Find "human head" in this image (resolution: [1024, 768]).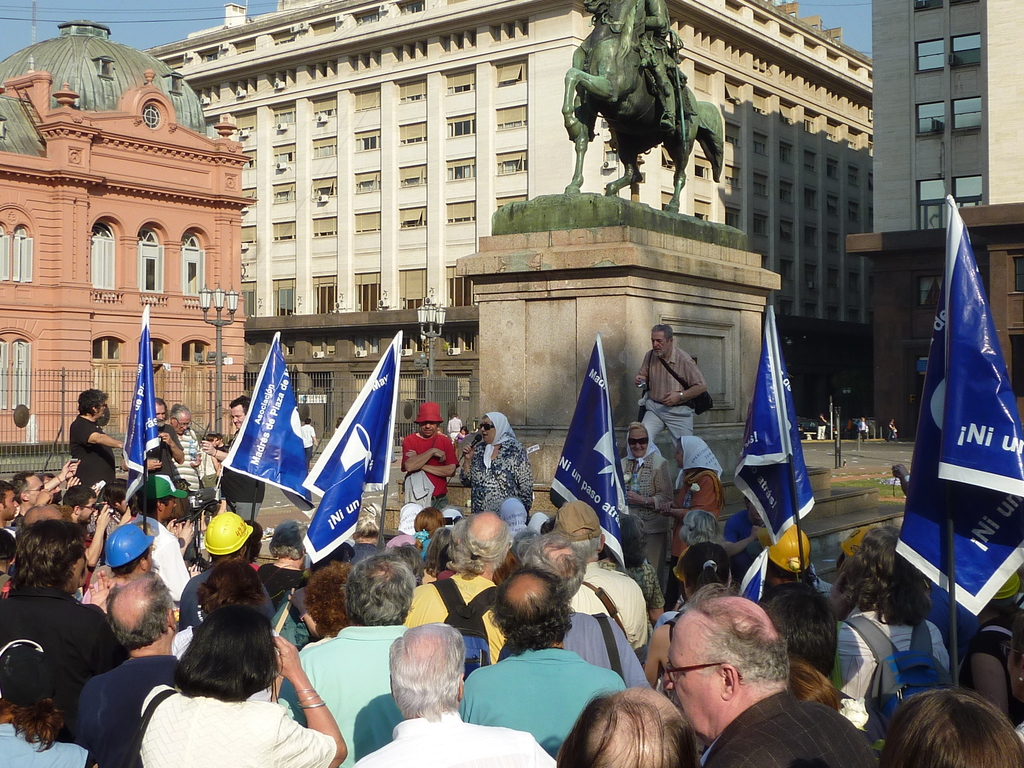
left=414, top=400, right=440, bottom=438.
